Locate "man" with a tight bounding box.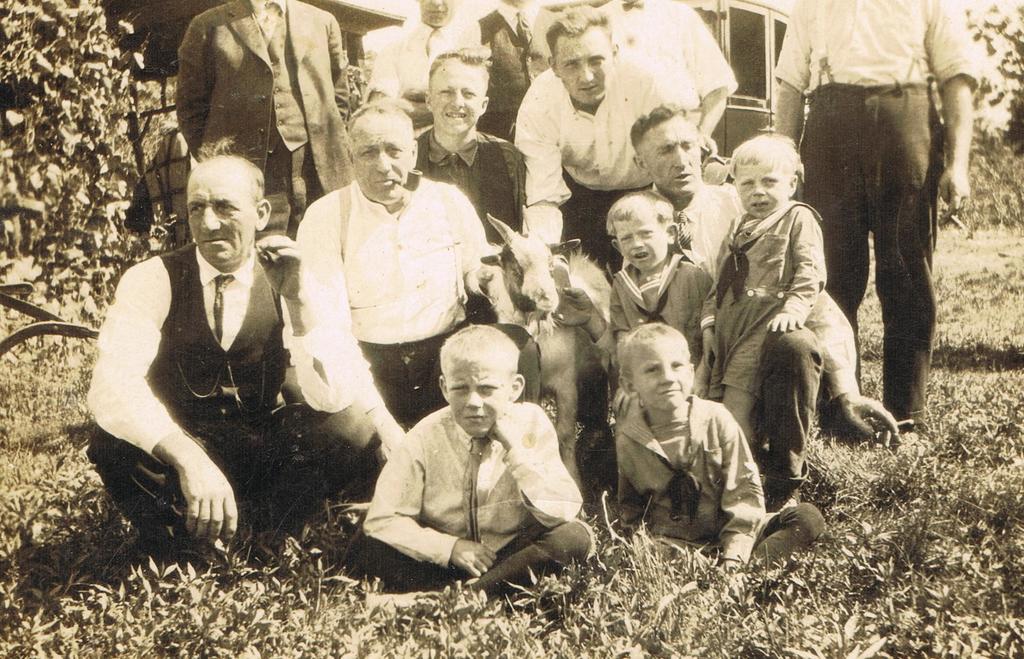
{"left": 292, "top": 97, "right": 493, "bottom": 459}.
